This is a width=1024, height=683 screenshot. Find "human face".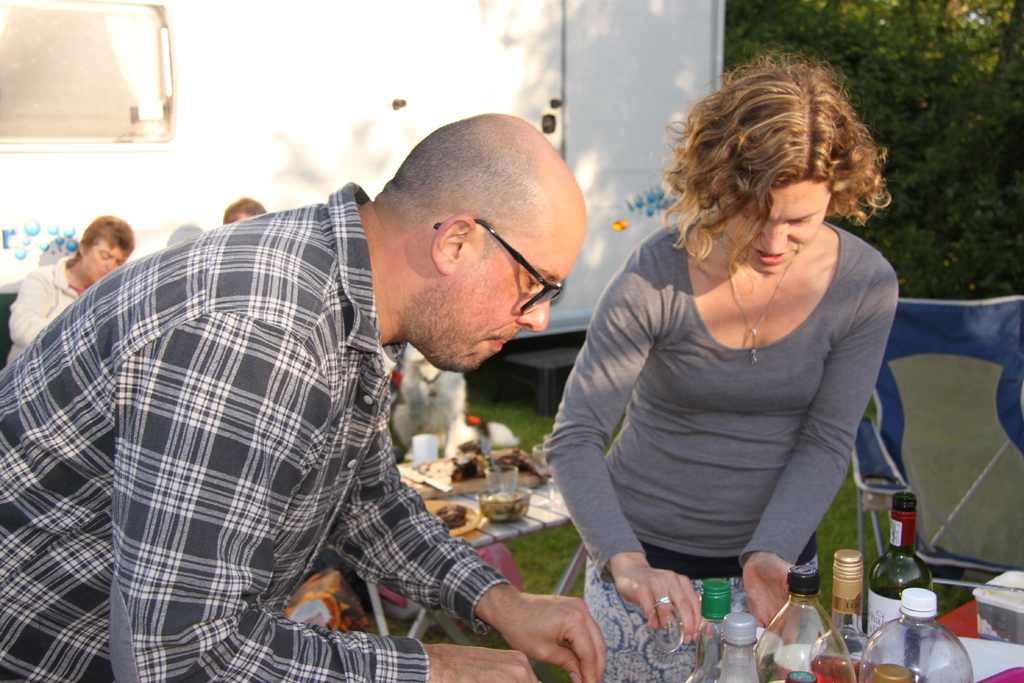
Bounding box: {"x1": 85, "y1": 252, "x2": 122, "y2": 281}.
